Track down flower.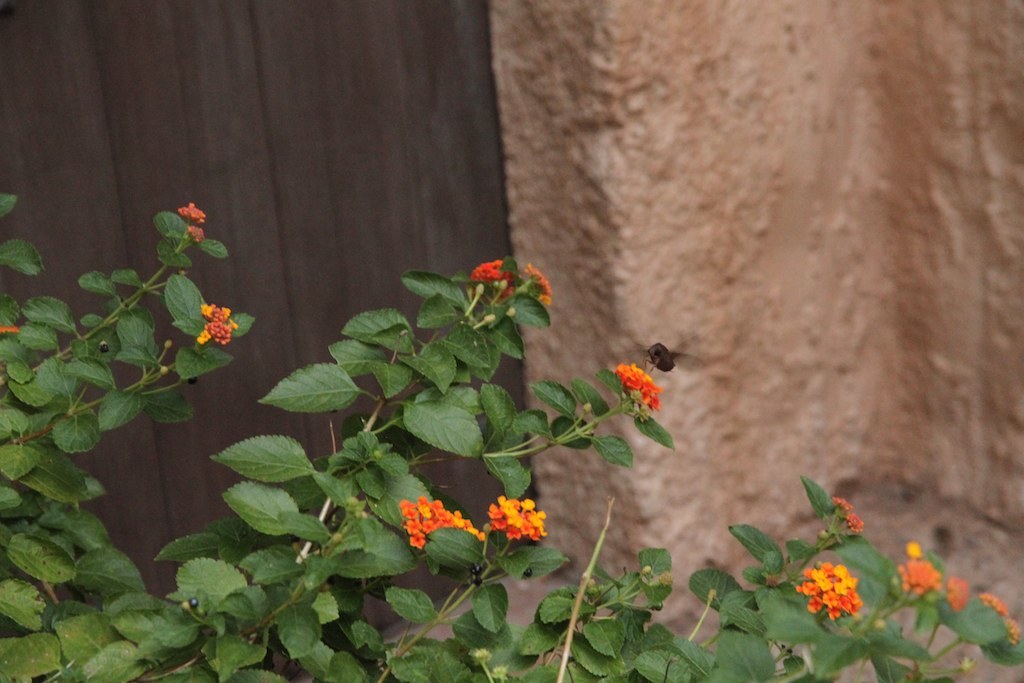
Tracked to <bbox>905, 540, 924, 560</bbox>.
